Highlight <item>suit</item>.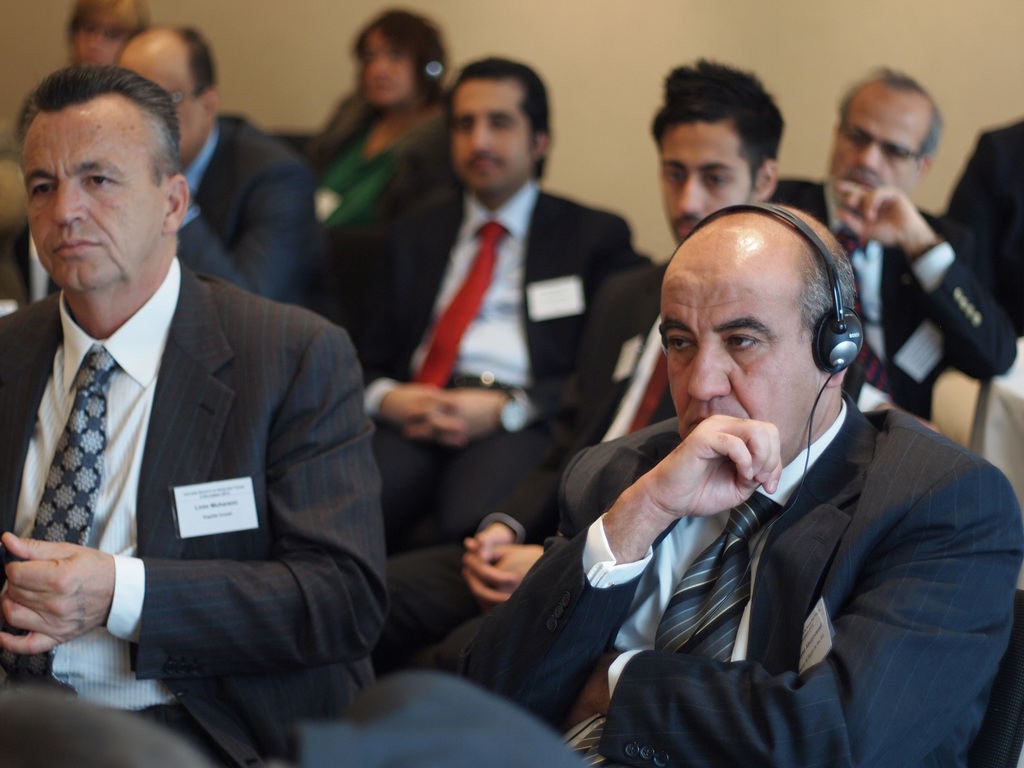
Highlighted region: box(770, 175, 1013, 424).
